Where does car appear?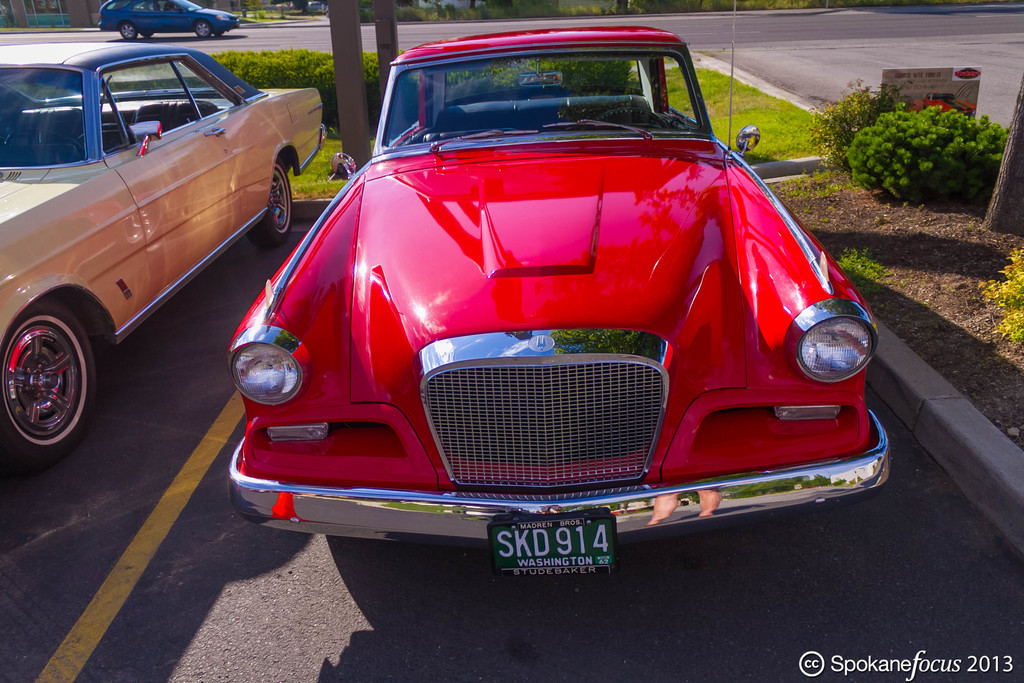
Appears at box=[0, 41, 324, 468].
